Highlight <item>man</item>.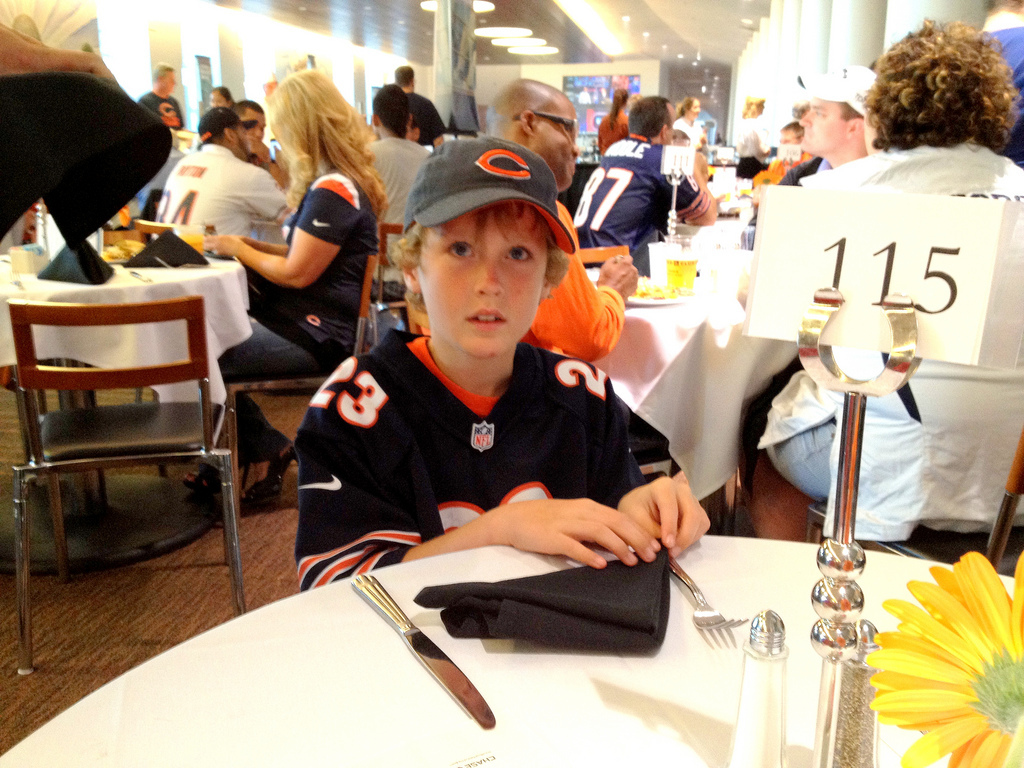
Highlighted region: 571/92/719/274.
